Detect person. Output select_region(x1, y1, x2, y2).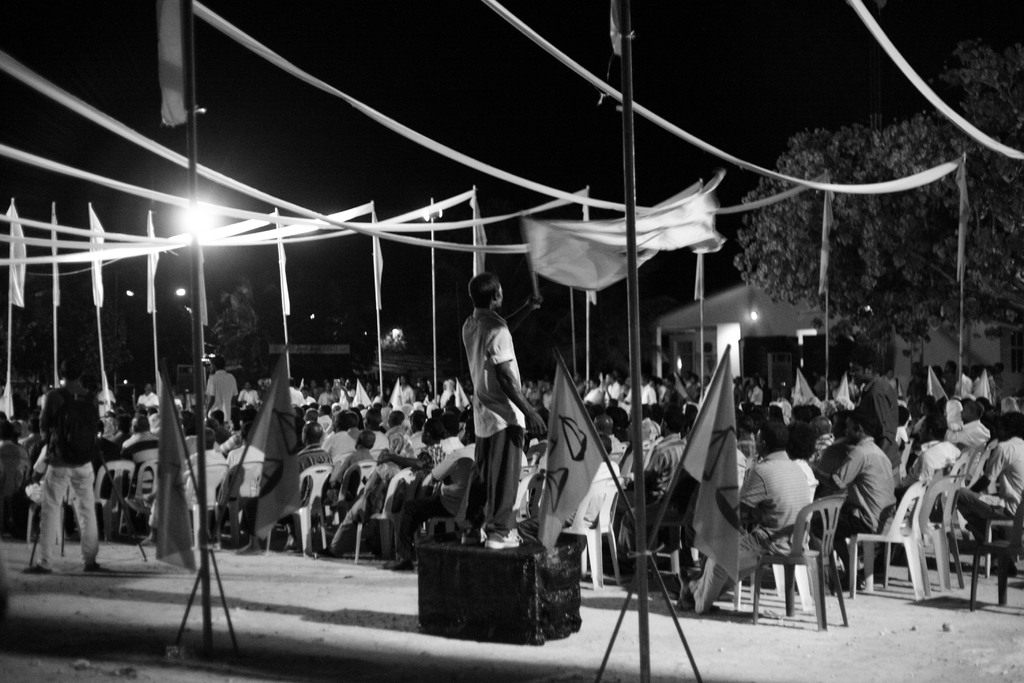
select_region(454, 270, 554, 556).
